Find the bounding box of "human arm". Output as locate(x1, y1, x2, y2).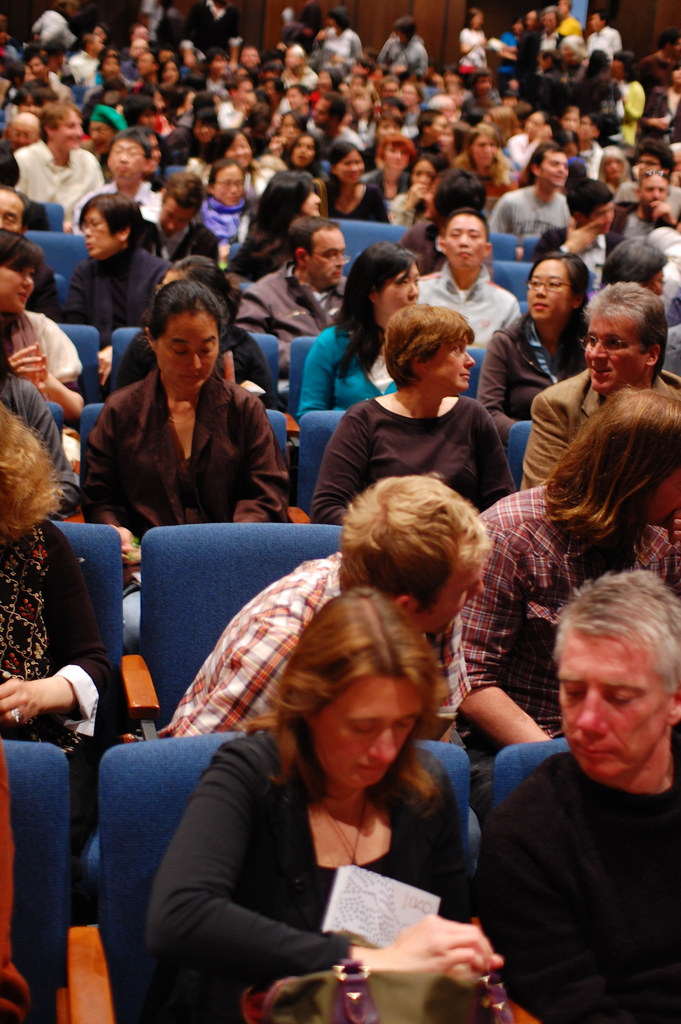
locate(296, 329, 332, 418).
